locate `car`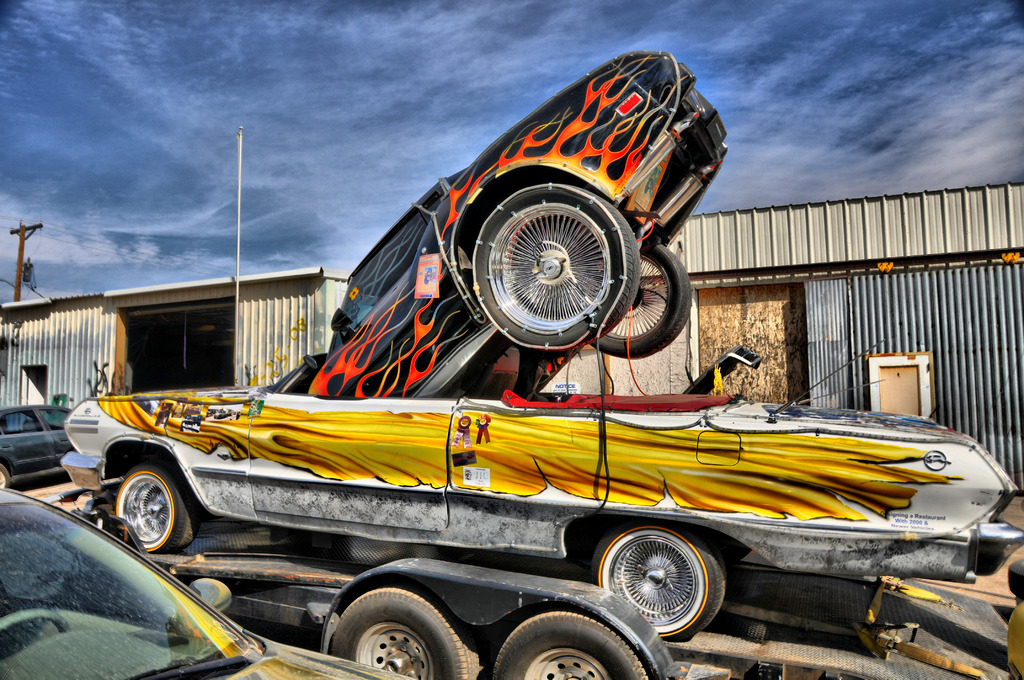
left=63, top=127, right=1023, bottom=642
